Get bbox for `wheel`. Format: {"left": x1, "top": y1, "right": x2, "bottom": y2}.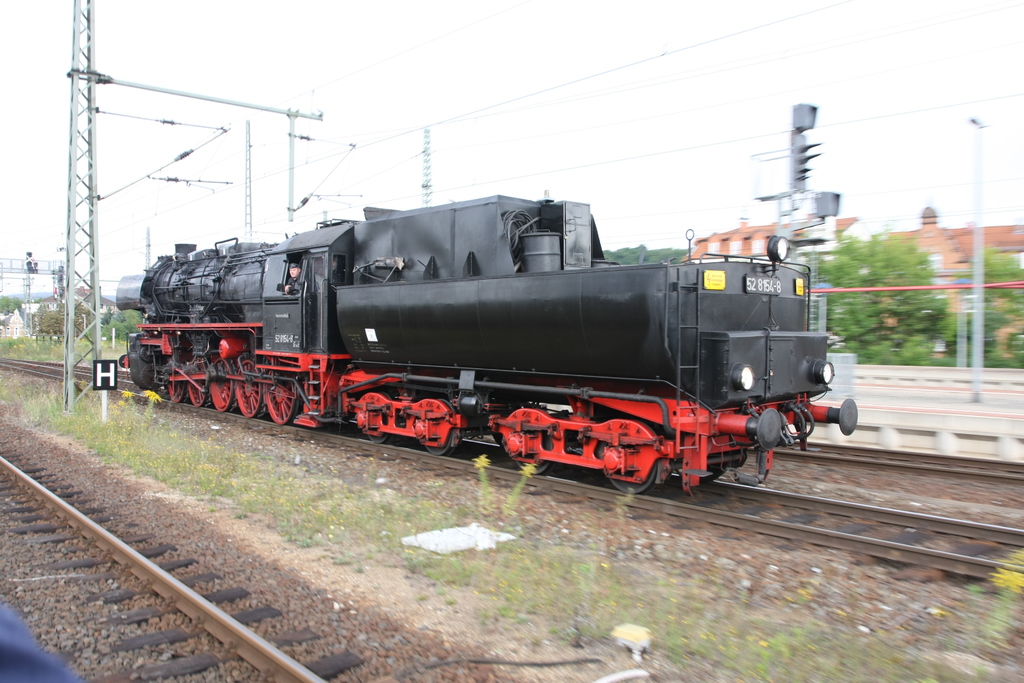
{"left": 266, "top": 366, "right": 300, "bottom": 429}.
